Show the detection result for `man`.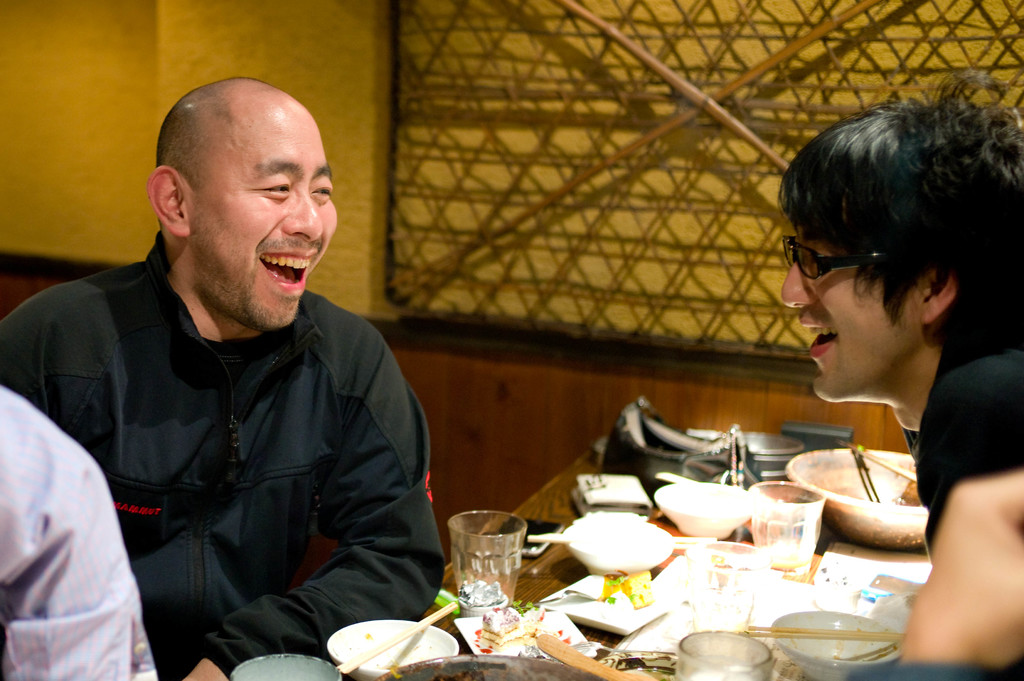
rect(776, 73, 1023, 554).
